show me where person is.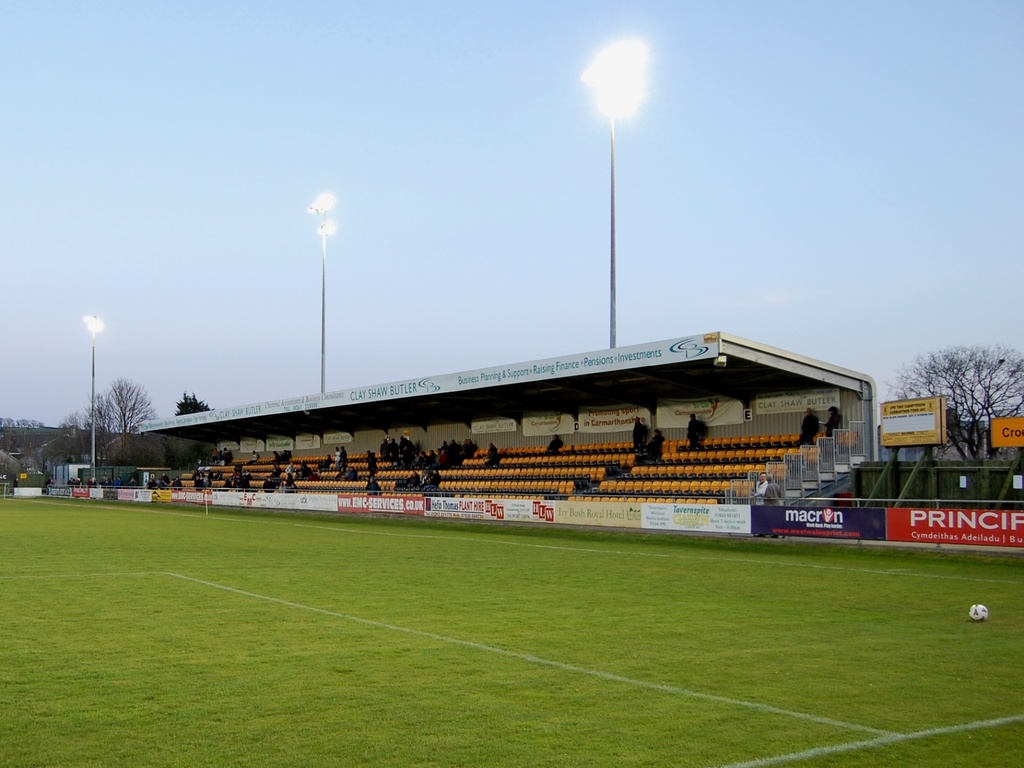
person is at Rect(631, 418, 648, 451).
